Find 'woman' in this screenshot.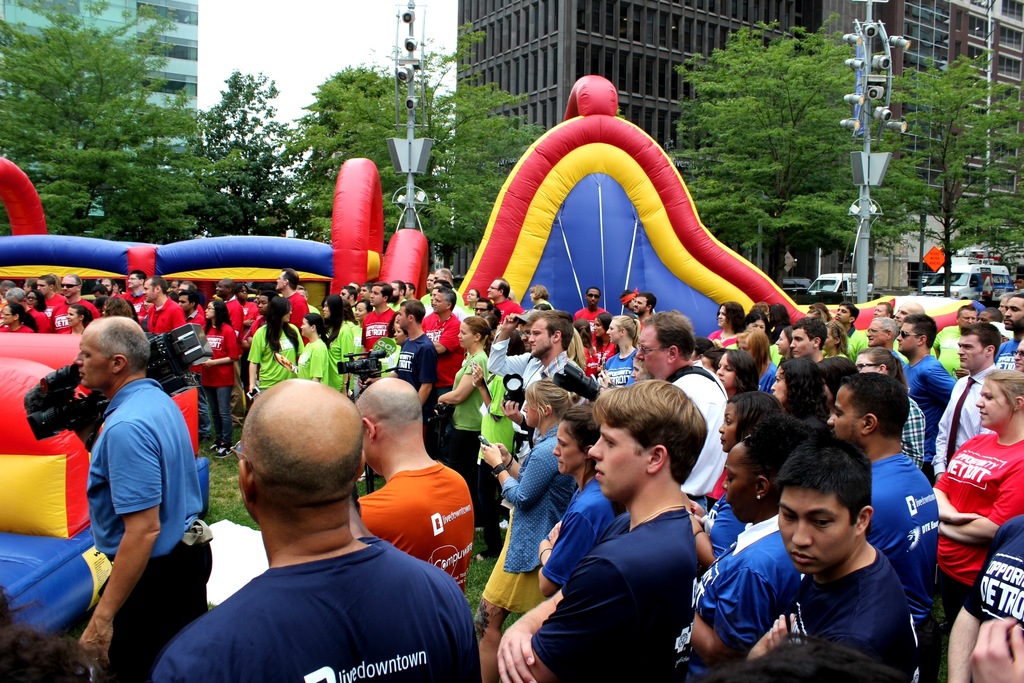
The bounding box for 'woman' is region(539, 399, 618, 588).
